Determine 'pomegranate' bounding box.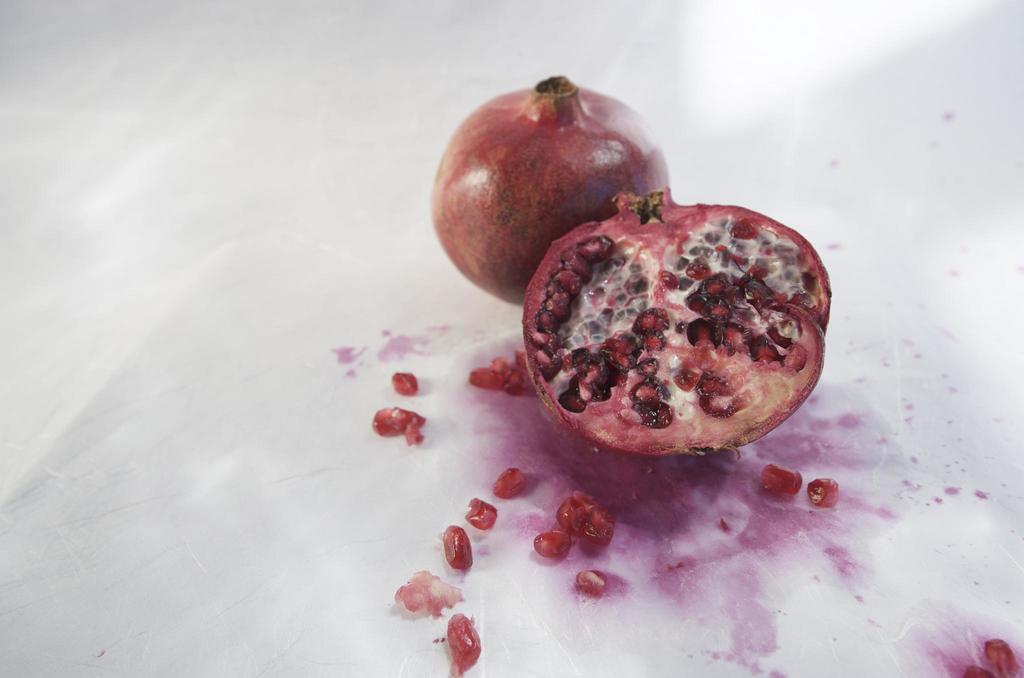
Determined: l=535, t=532, r=570, b=565.
